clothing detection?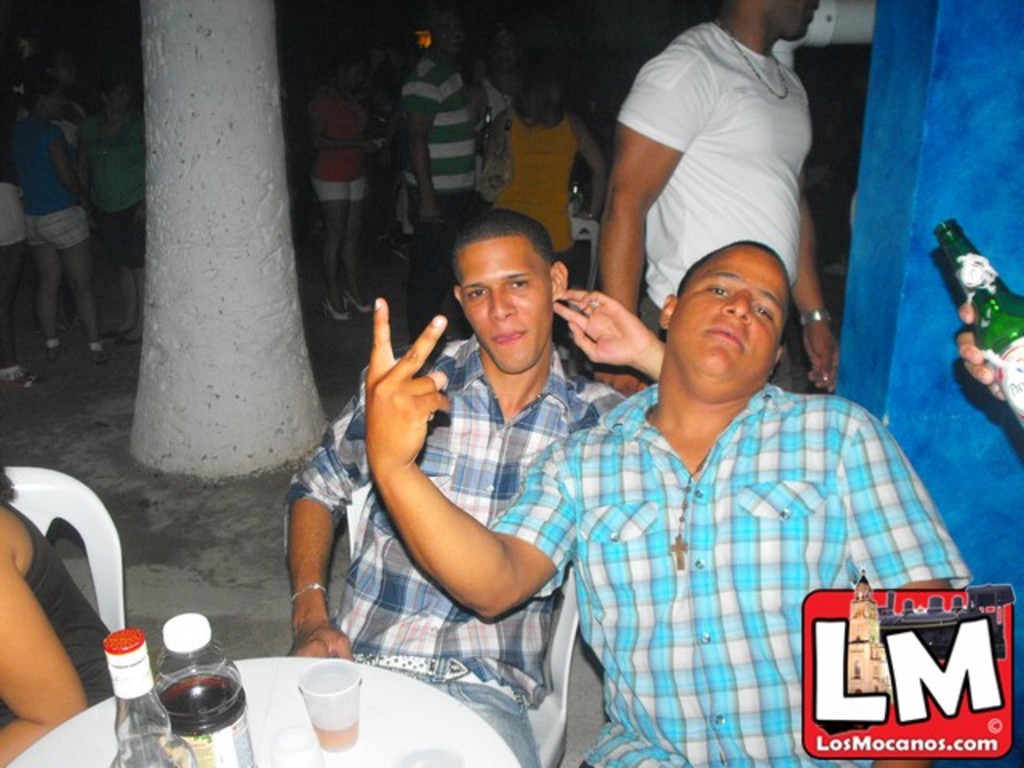
0, 107, 40, 258
